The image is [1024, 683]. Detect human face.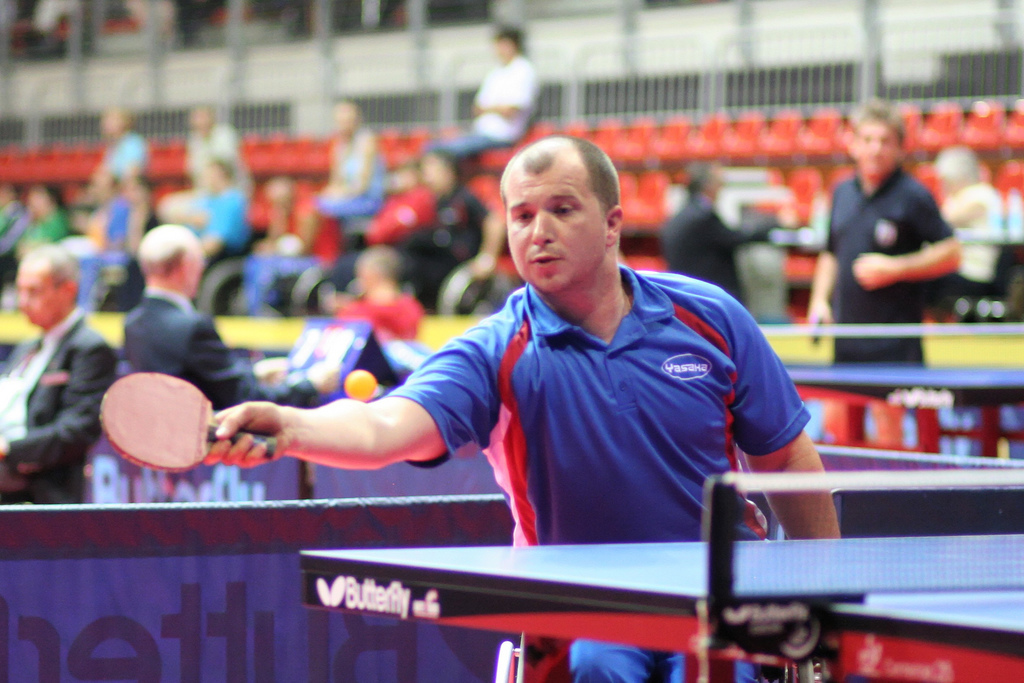
Detection: 20:246:61:327.
